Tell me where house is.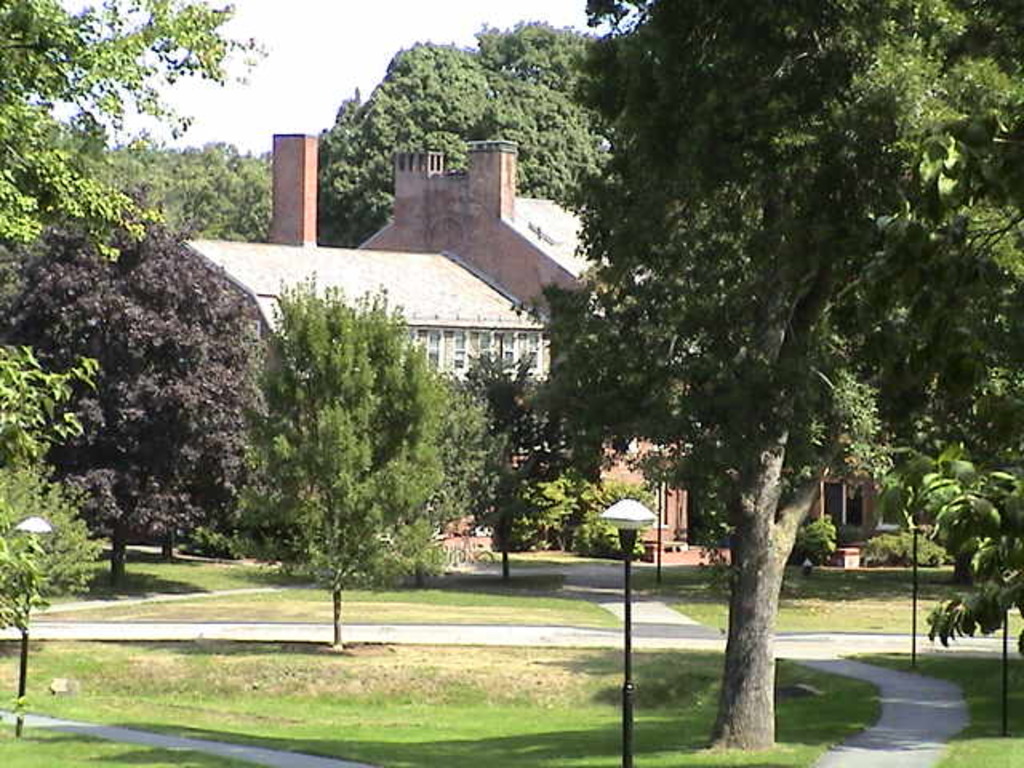
house is at select_region(176, 138, 848, 550).
